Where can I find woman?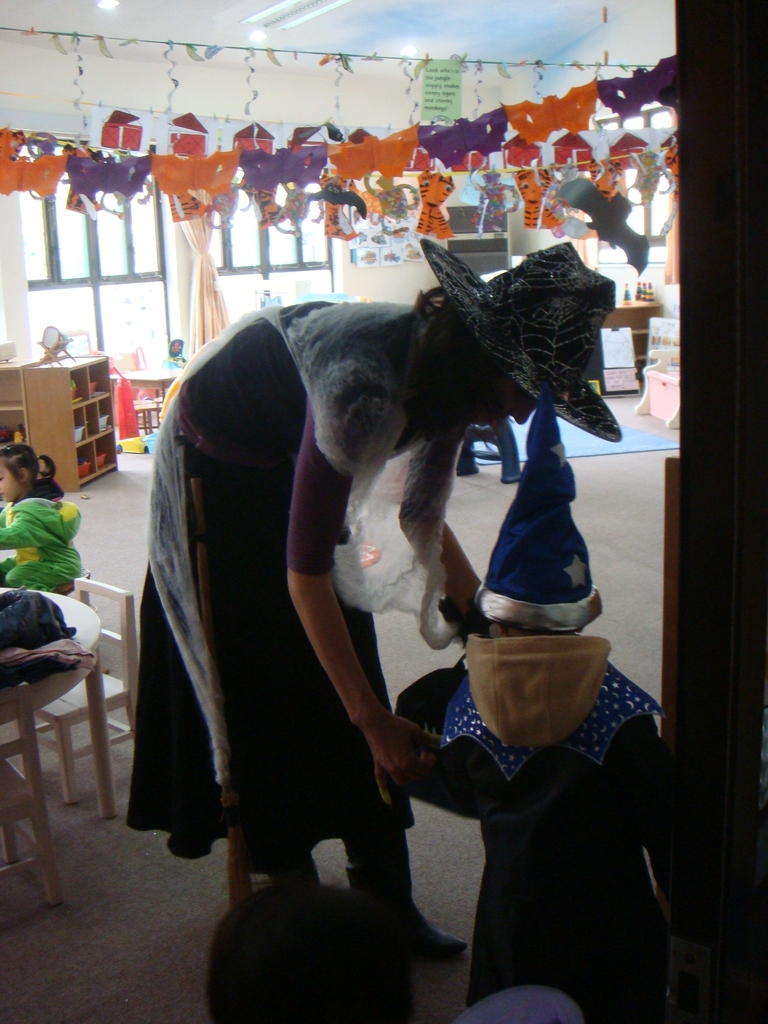
You can find it at 125, 243, 626, 964.
